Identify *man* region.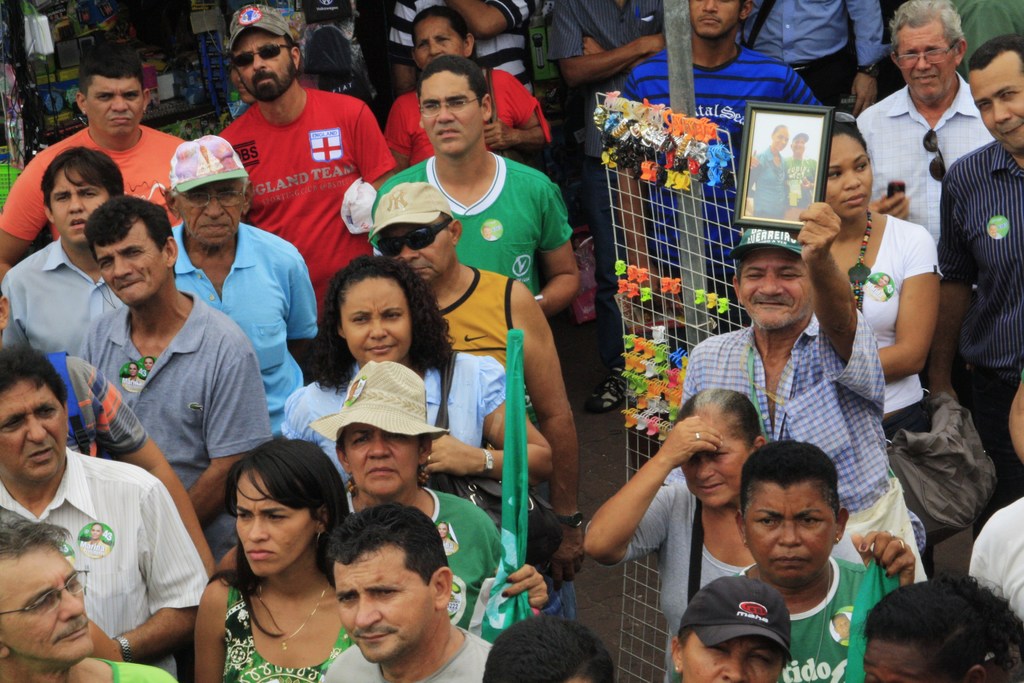
Region: 0/147/126/361.
